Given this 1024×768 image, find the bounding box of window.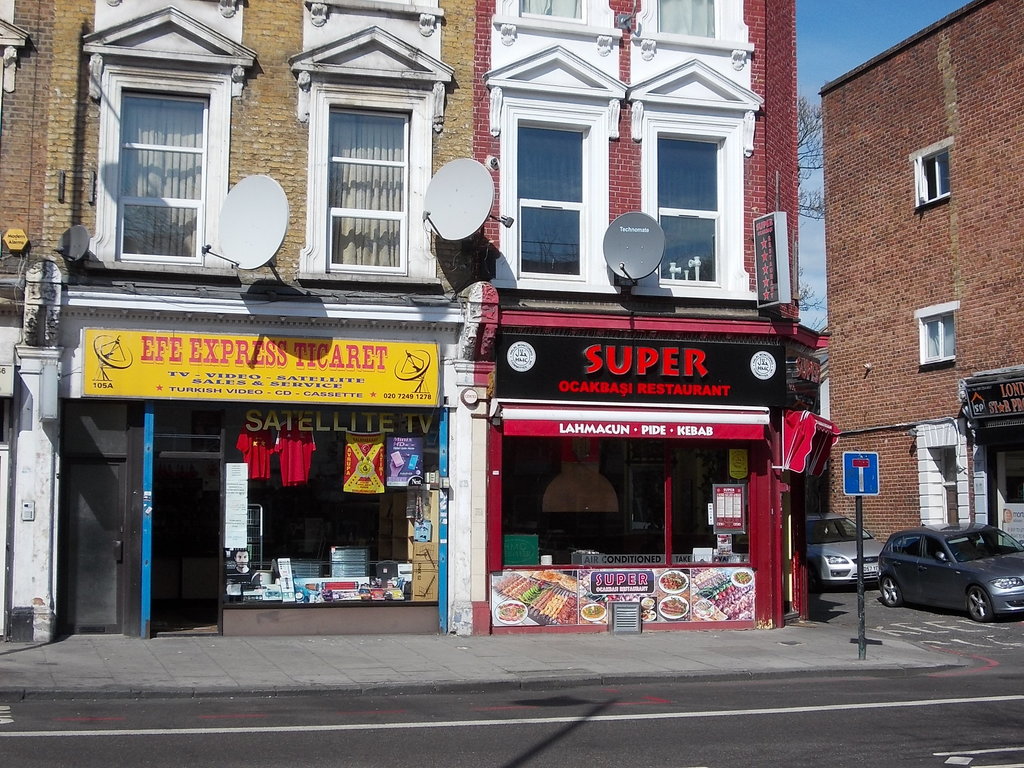
{"x1": 480, "y1": 40, "x2": 628, "y2": 294}.
